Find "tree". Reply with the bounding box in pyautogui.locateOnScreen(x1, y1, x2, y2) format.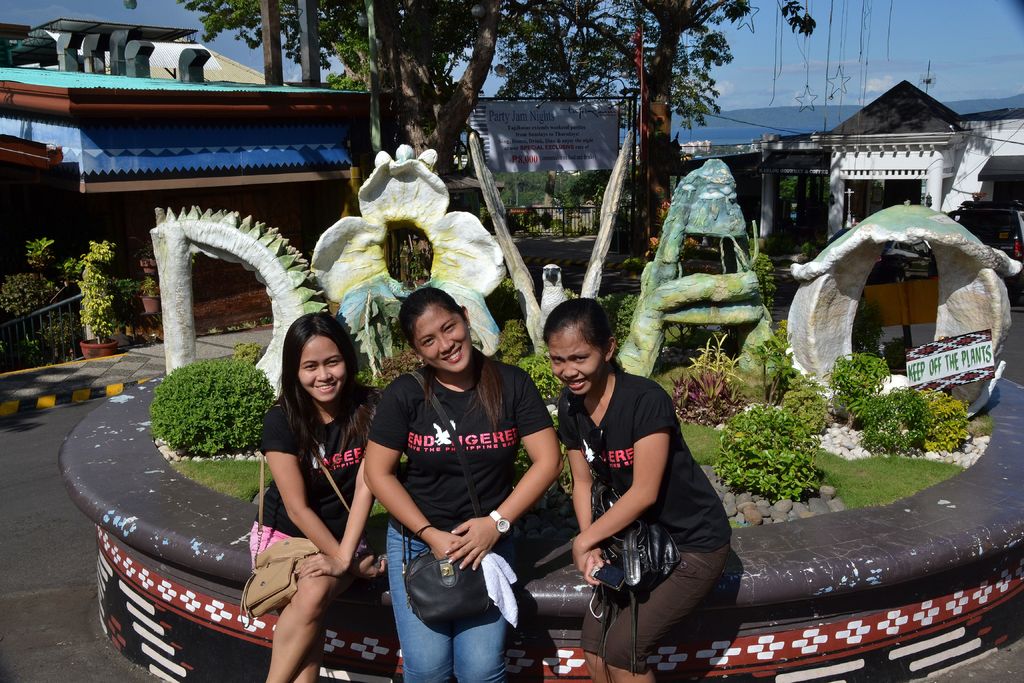
pyautogui.locateOnScreen(494, 3, 817, 258).
